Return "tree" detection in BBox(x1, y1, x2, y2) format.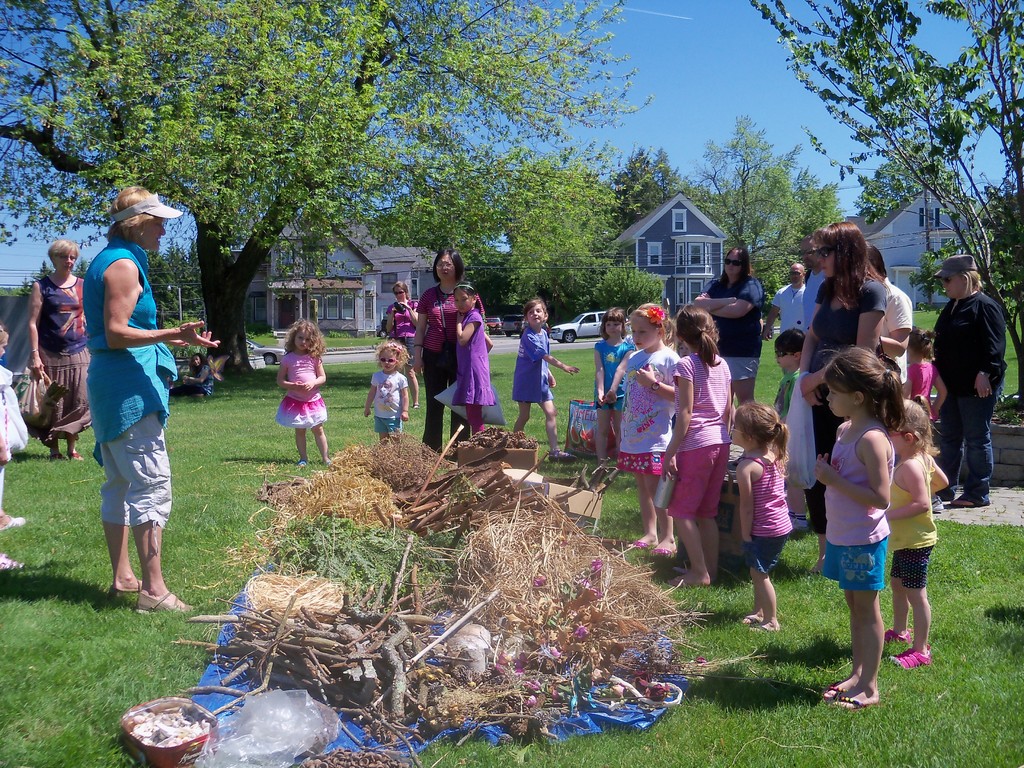
BBox(752, 162, 858, 298).
